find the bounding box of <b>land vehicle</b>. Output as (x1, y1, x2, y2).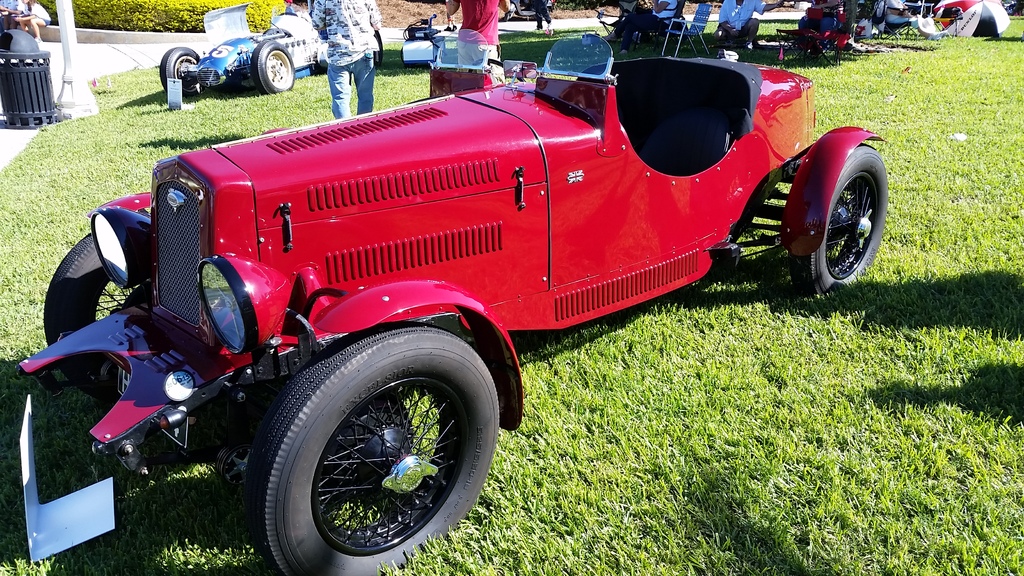
(19, 13, 893, 575).
